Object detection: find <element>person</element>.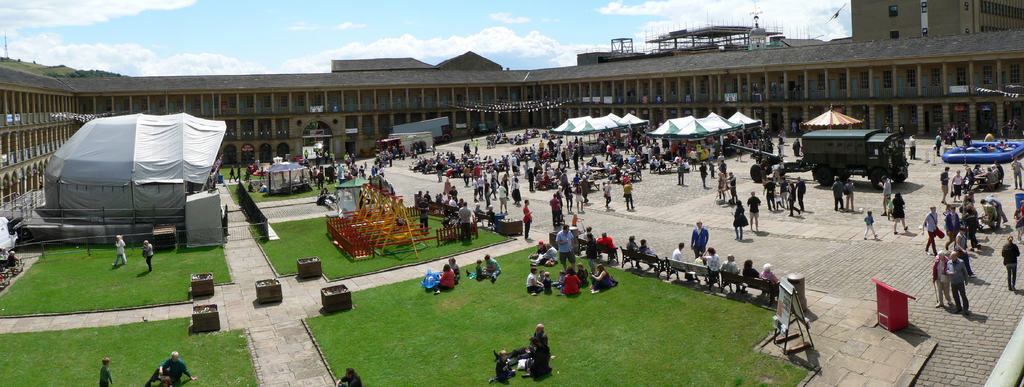
box=[731, 199, 751, 243].
